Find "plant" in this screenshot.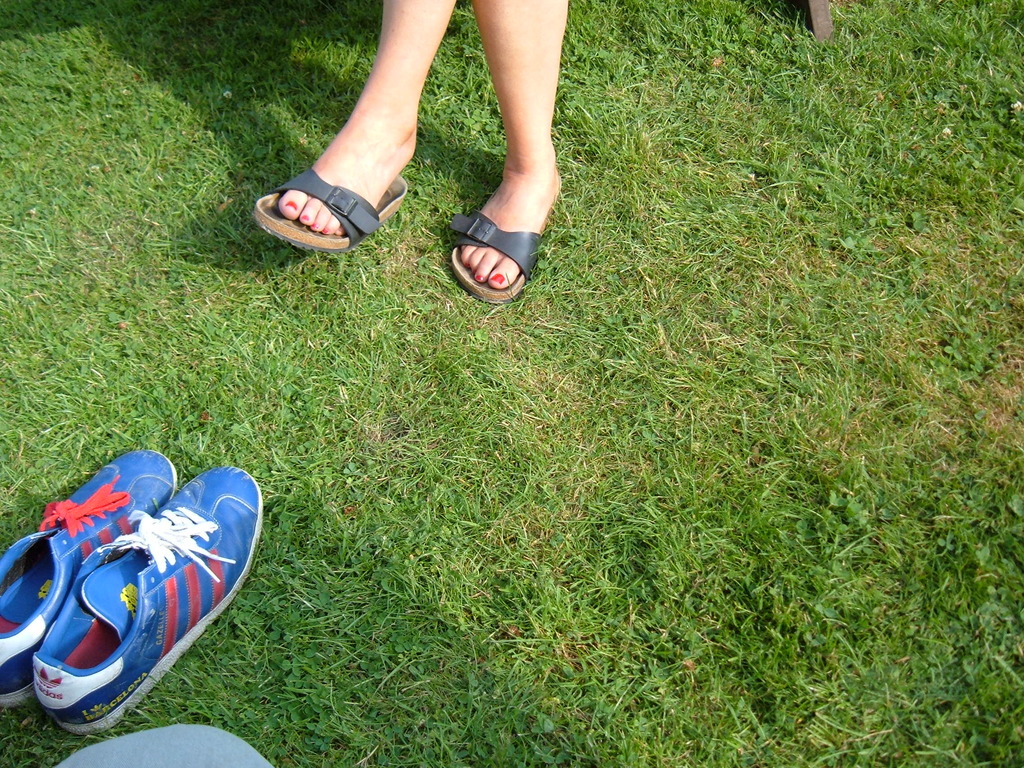
The bounding box for "plant" is 925:333:1006:382.
